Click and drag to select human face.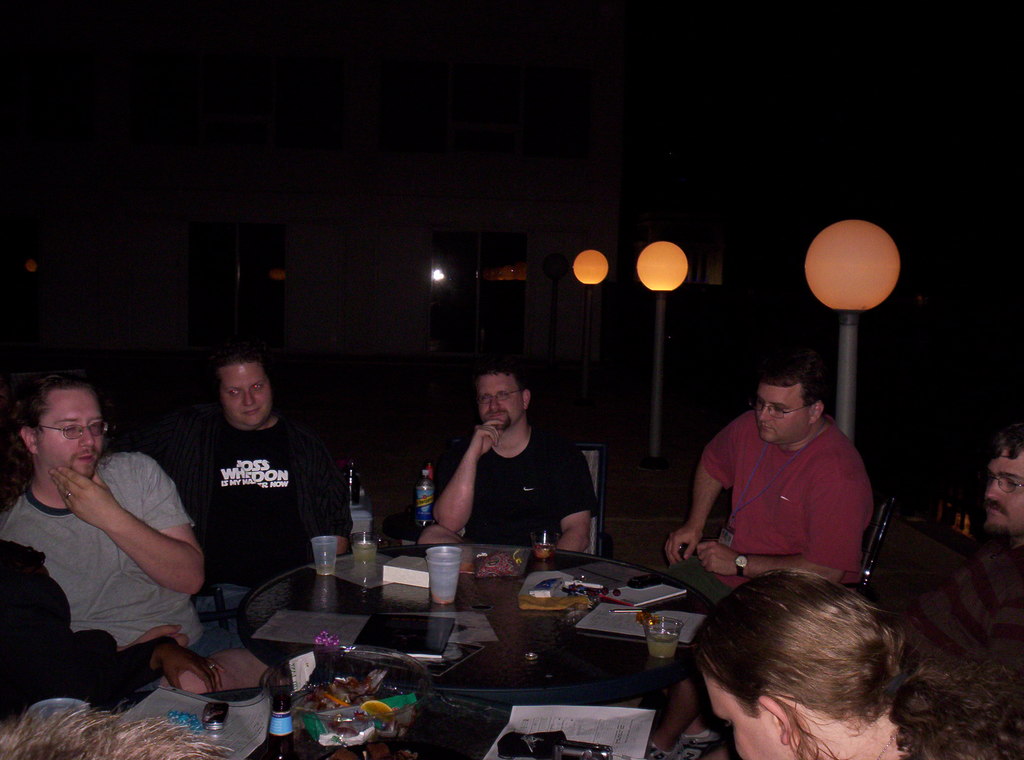
Selection: locate(476, 375, 522, 432).
